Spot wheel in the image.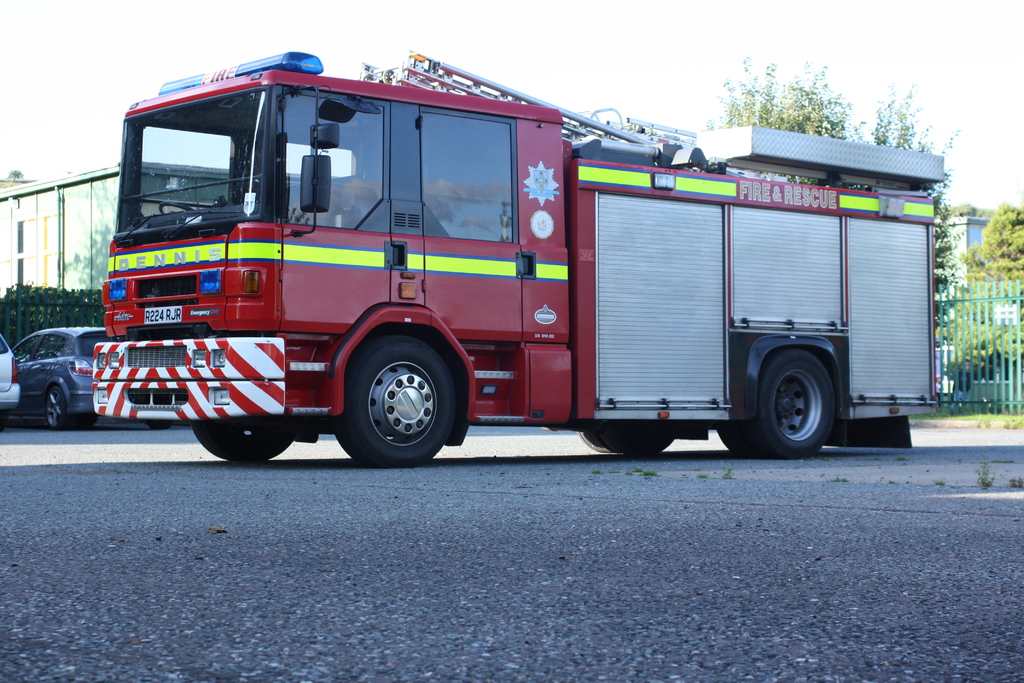
wheel found at (577, 430, 606, 454).
